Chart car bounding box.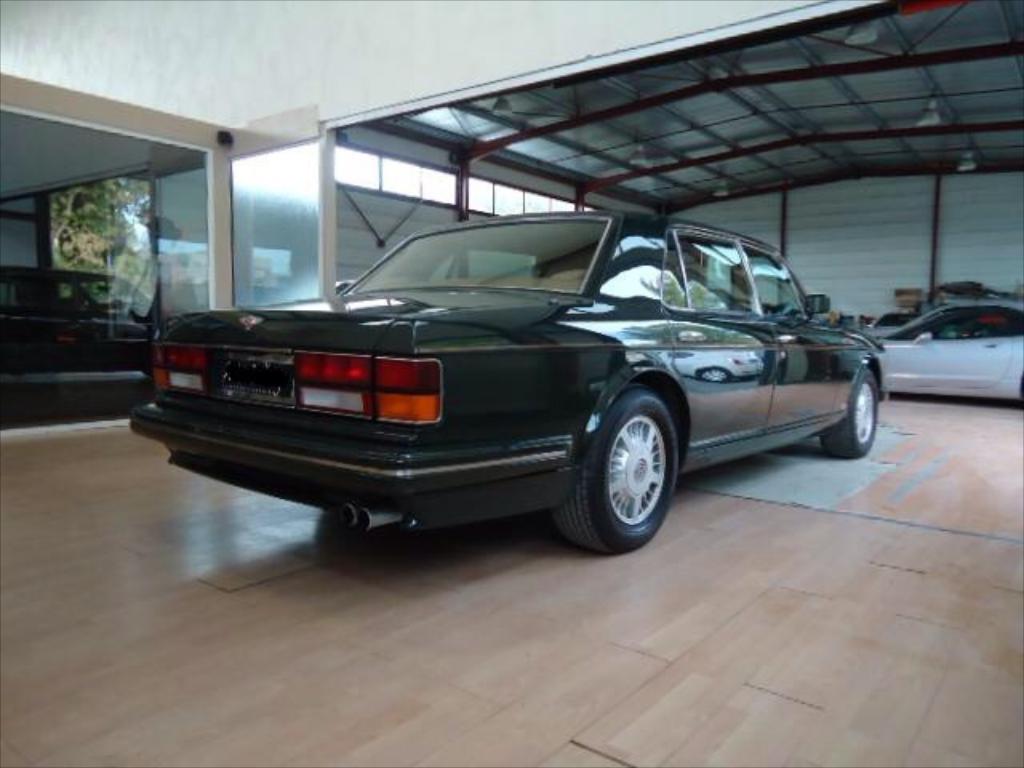
Charted: 0,259,170,400.
